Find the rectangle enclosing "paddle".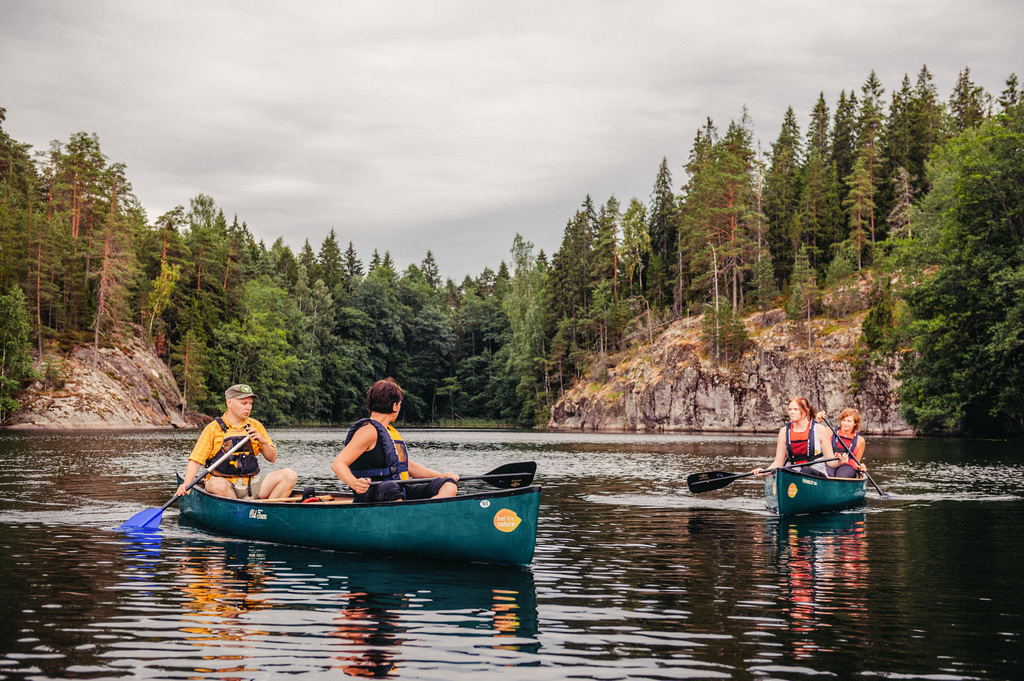
(820,416,881,495).
